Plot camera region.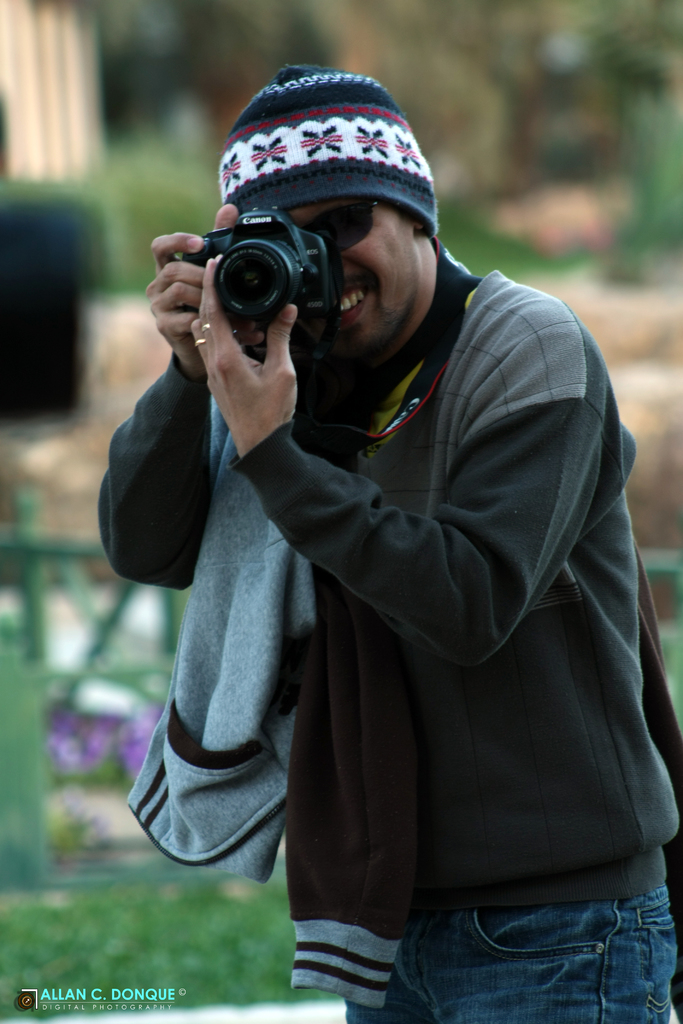
Plotted at (left=182, top=207, right=334, bottom=323).
